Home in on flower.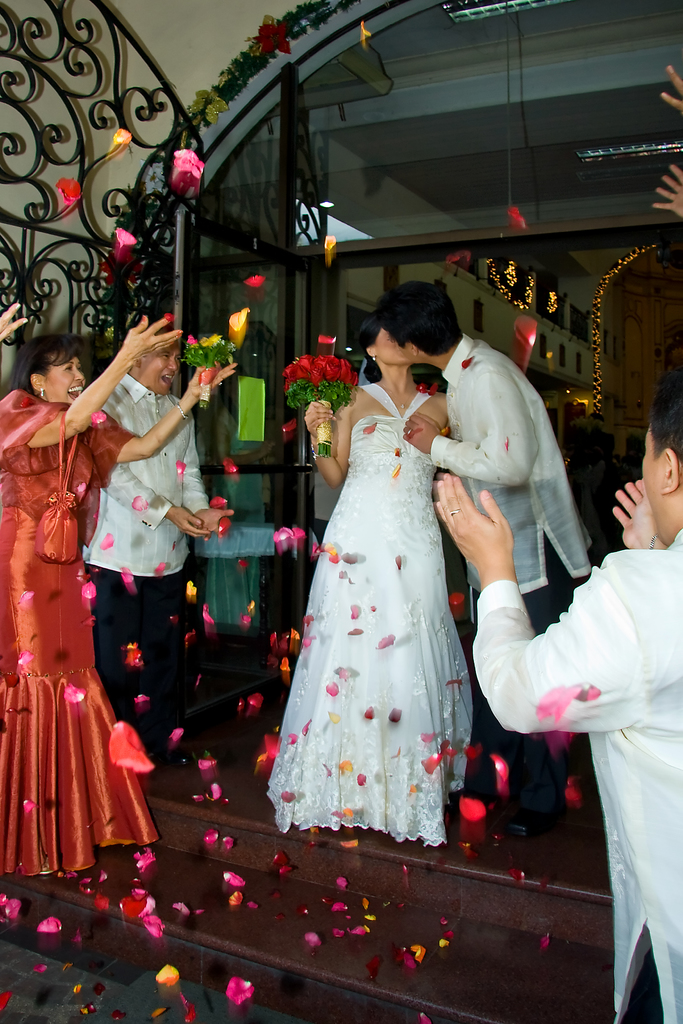
Homed in at pyautogui.locateOnScreen(491, 751, 518, 799).
